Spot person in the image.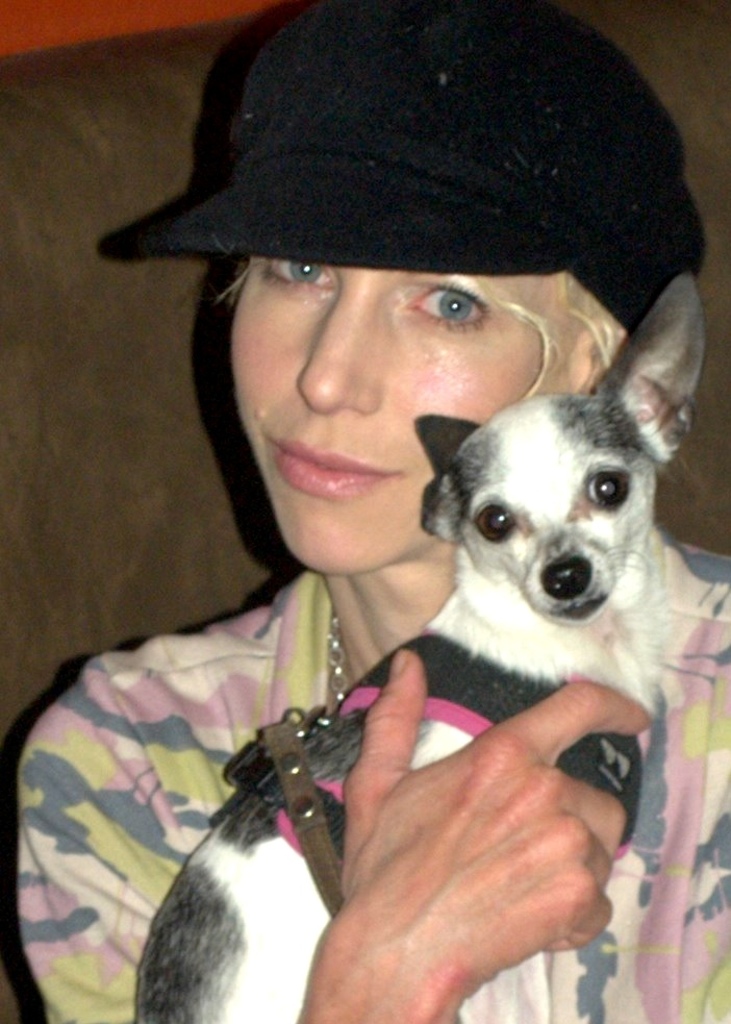
person found at bbox(15, 0, 730, 1023).
